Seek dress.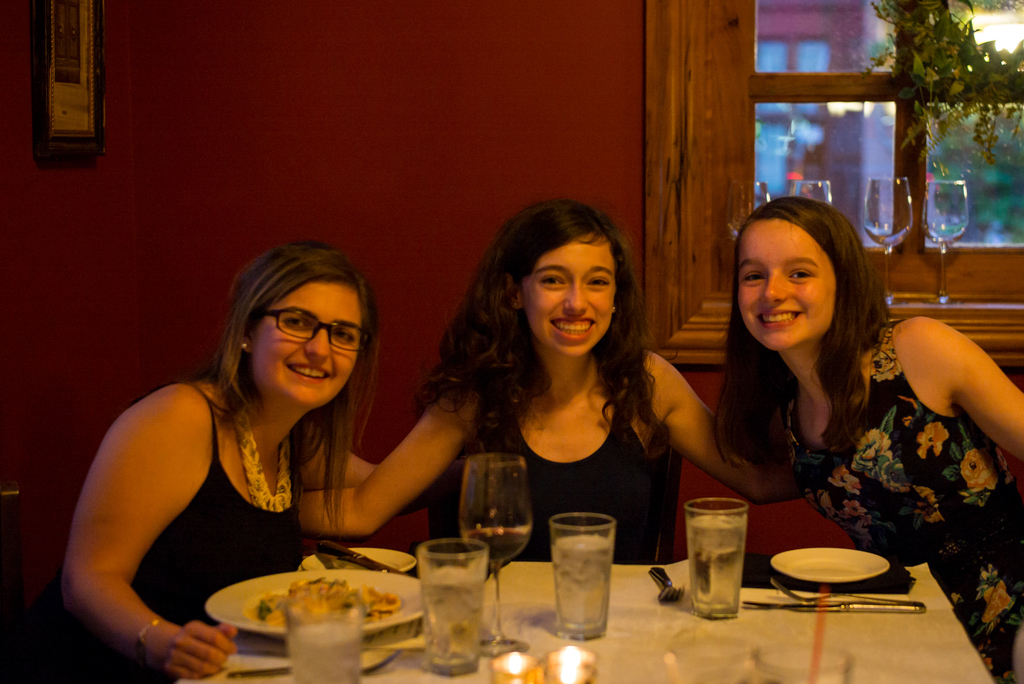
(783,316,1023,683).
